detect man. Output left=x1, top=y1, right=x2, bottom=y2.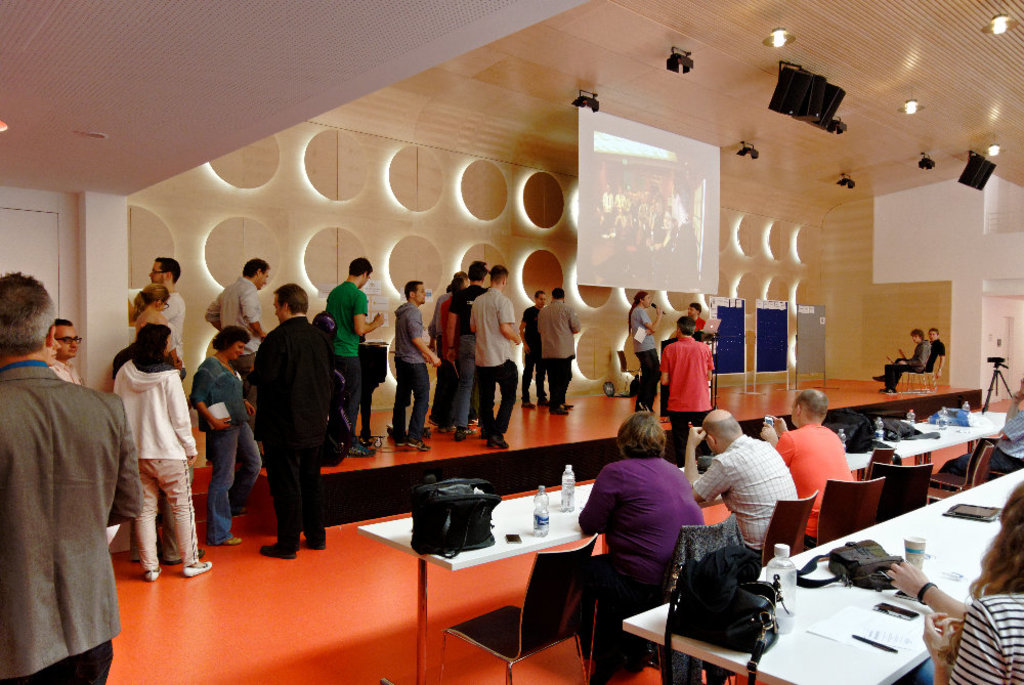
left=469, top=266, right=525, bottom=444.
